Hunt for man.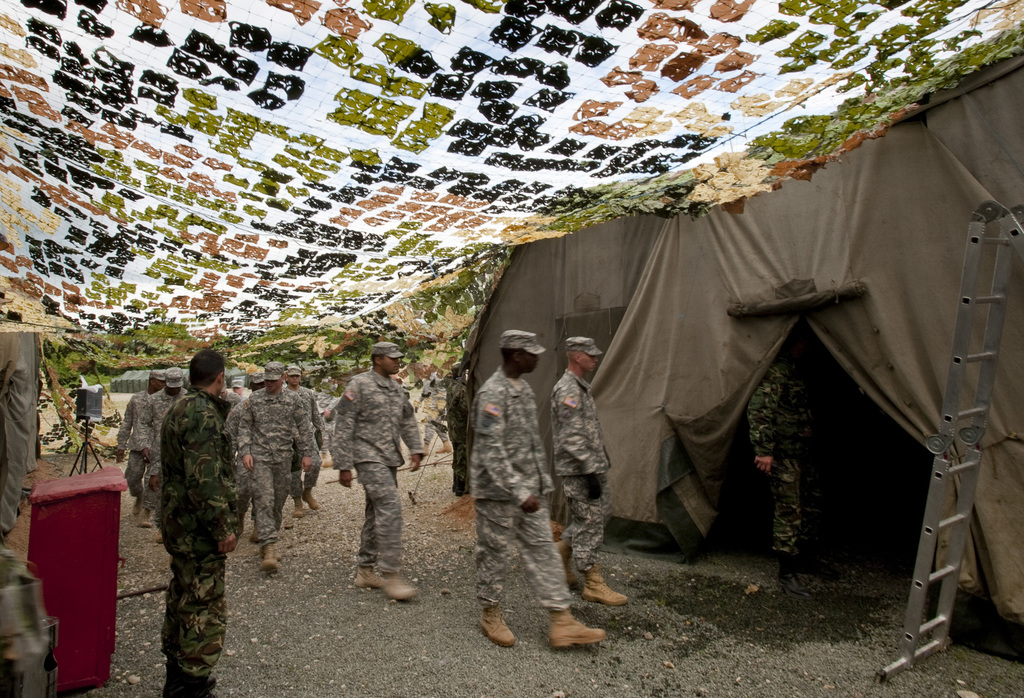
Hunted down at 750,348,805,574.
